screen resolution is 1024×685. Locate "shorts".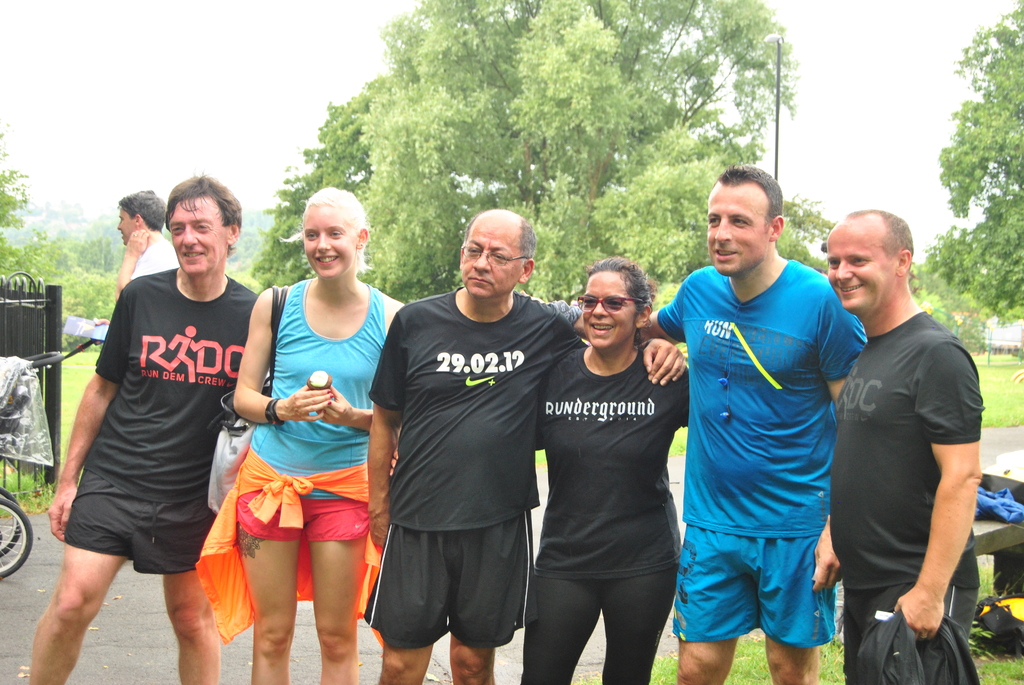
[x1=59, y1=462, x2=215, y2=572].
